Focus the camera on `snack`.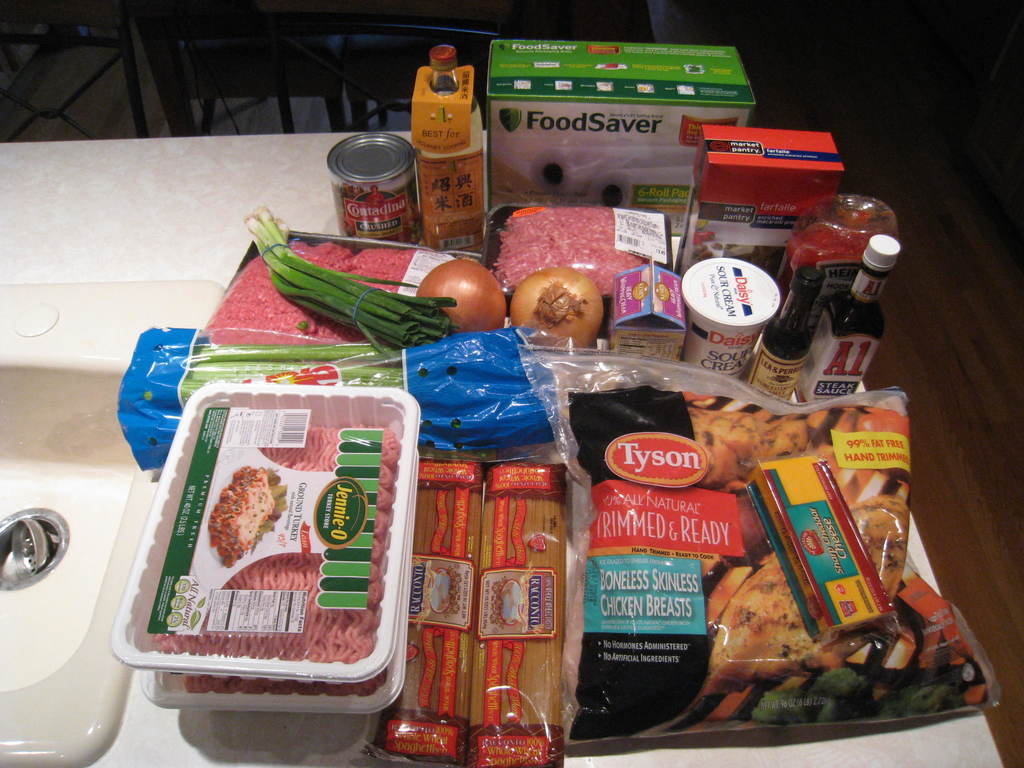
Focus region: 181 671 388 697.
